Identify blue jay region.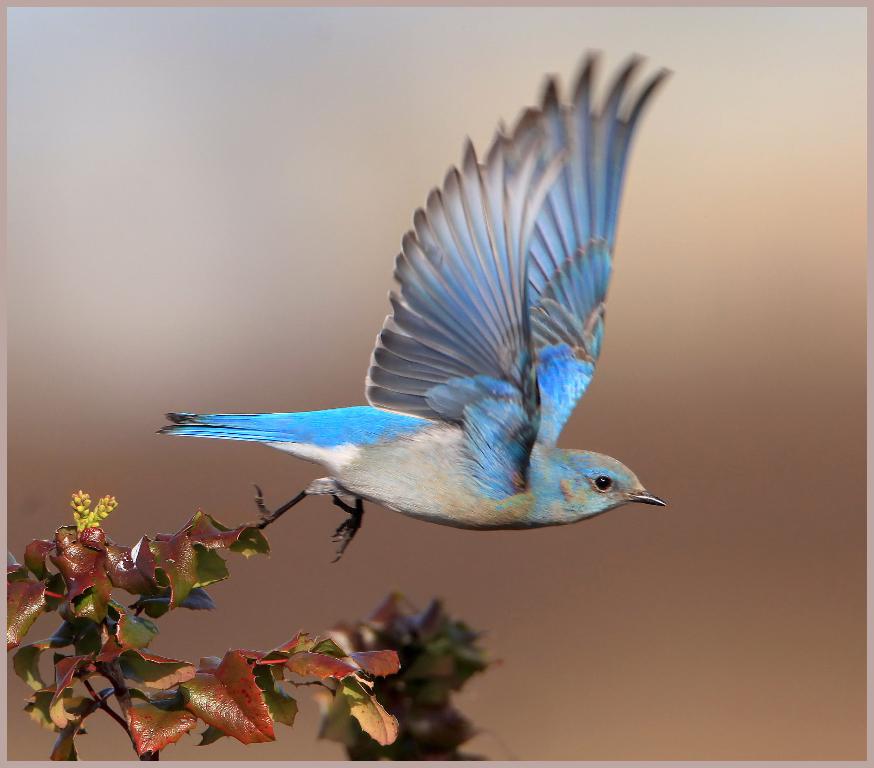
Region: (left=151, top=46, right=666, bottom=568).
